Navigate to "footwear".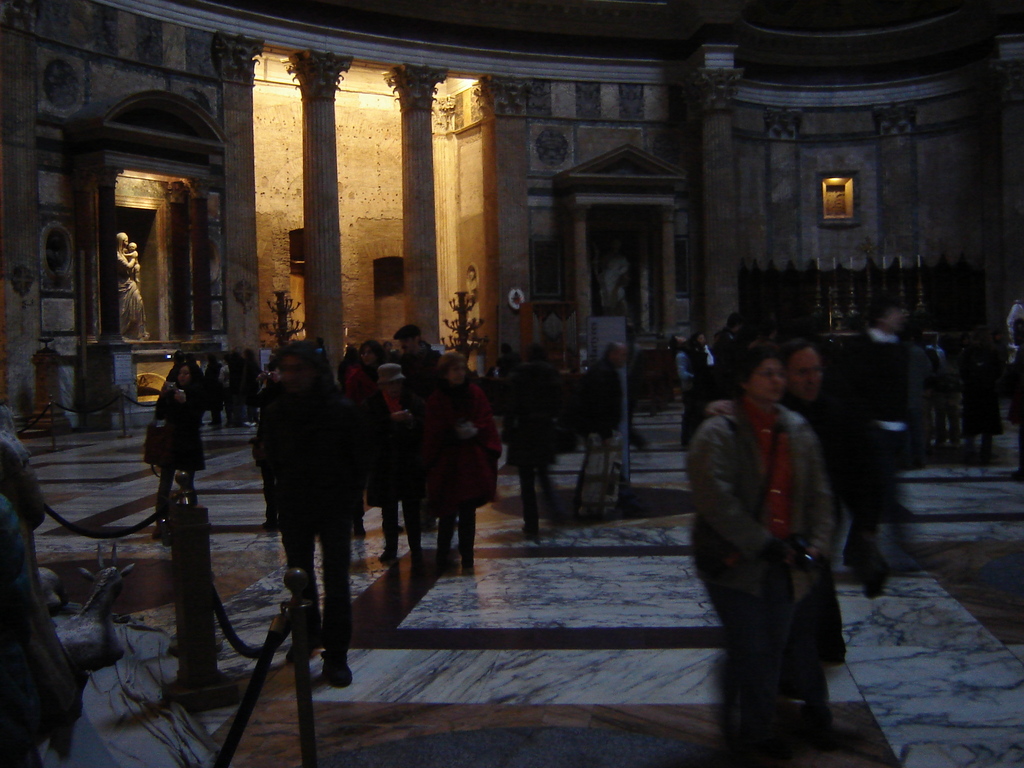
Navigation target: (323,655,356,687).
